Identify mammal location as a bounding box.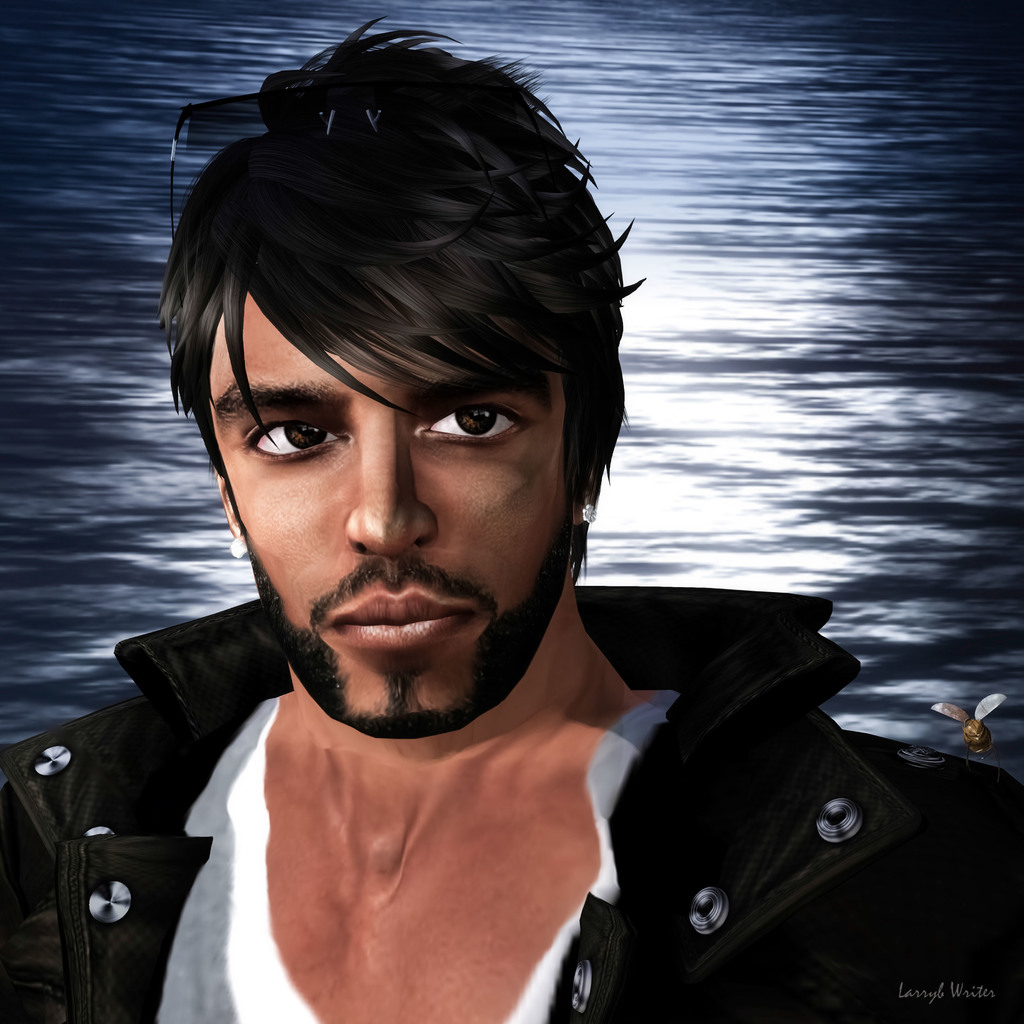
pyautogui.locateOnScreen(42, 109, 882, 1023).
